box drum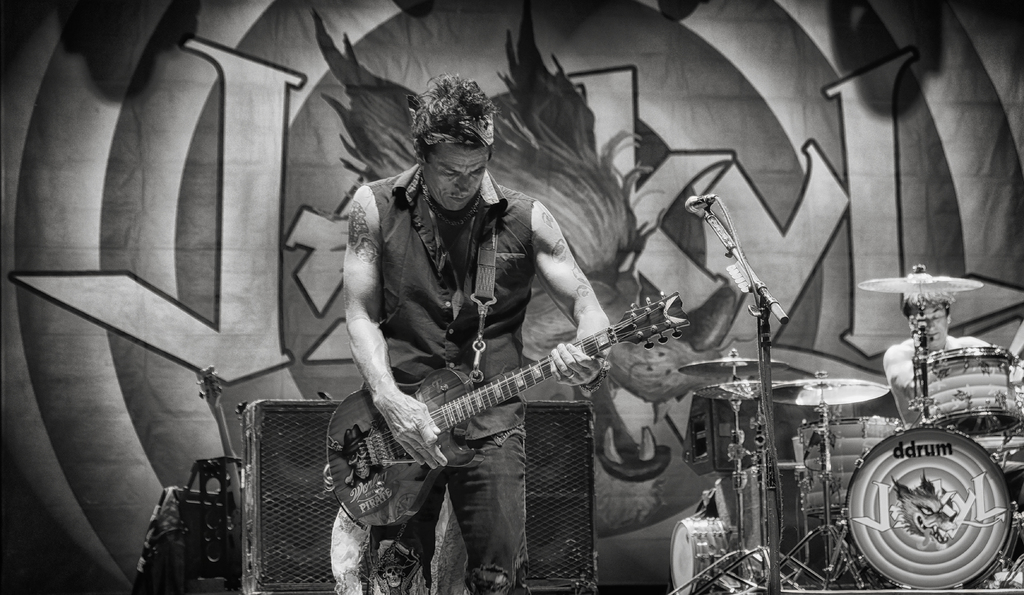
locate(843, 424, 1012, 589)
